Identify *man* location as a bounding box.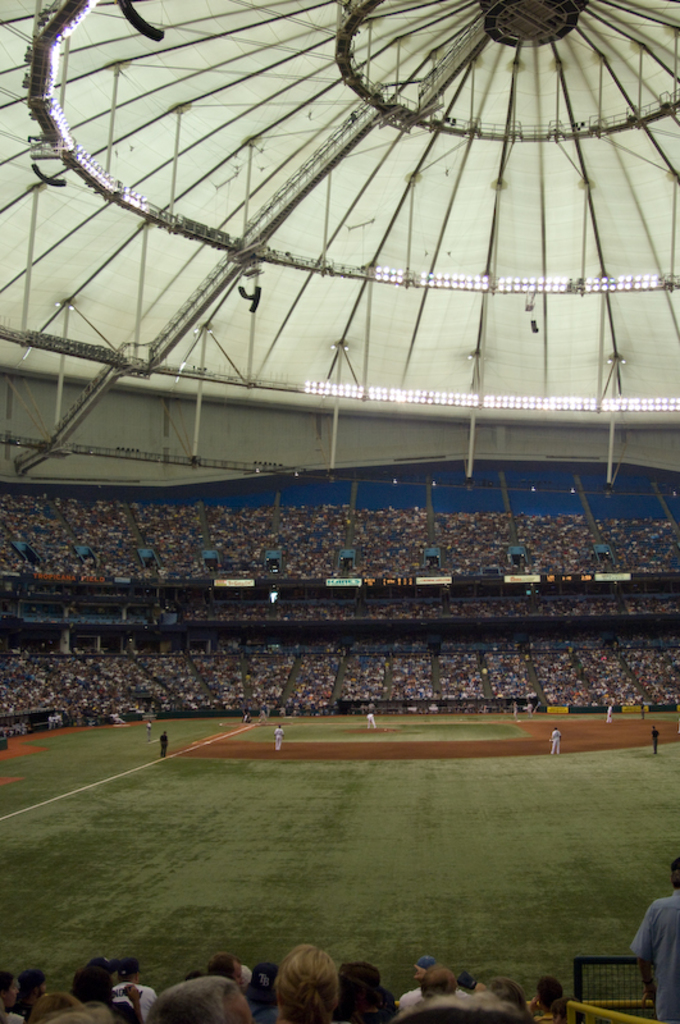
[left=610, top=704, right=612, bottom=719].
